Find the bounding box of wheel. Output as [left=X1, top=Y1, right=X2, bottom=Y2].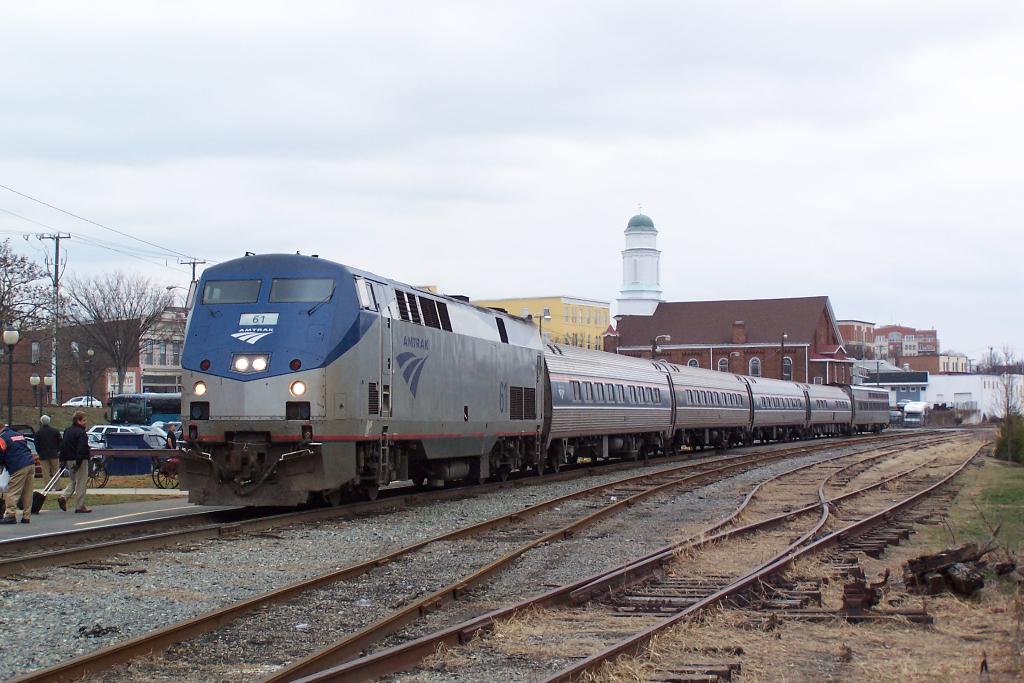
[left=535, top=462, right=547, bottom=477].
